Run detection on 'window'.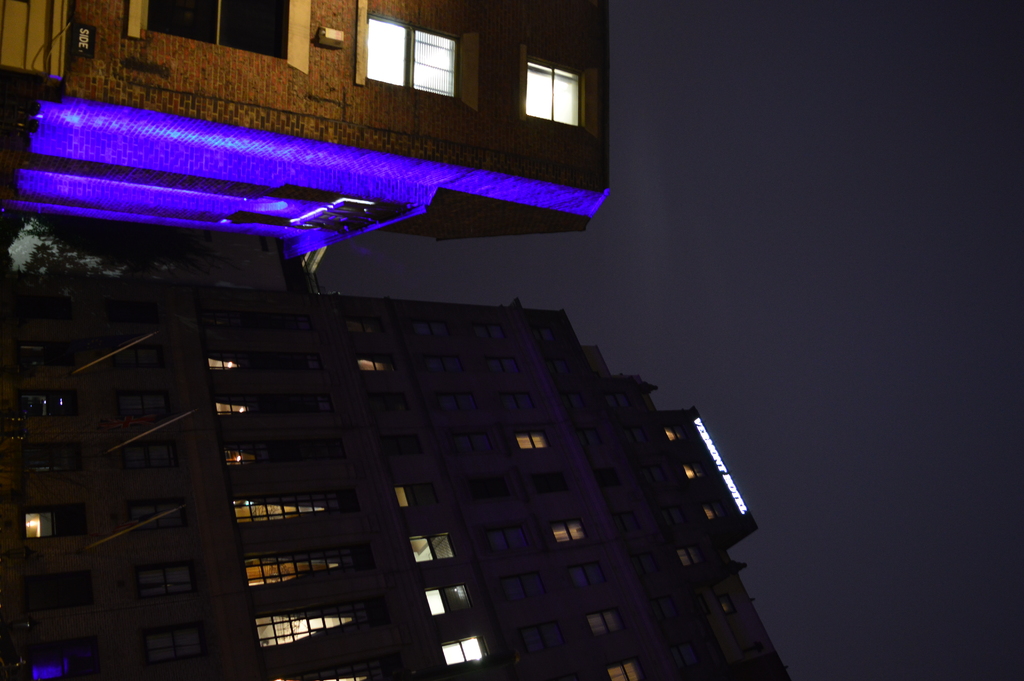
Result: x1=405 y1=531 x2=453 y2=568.
